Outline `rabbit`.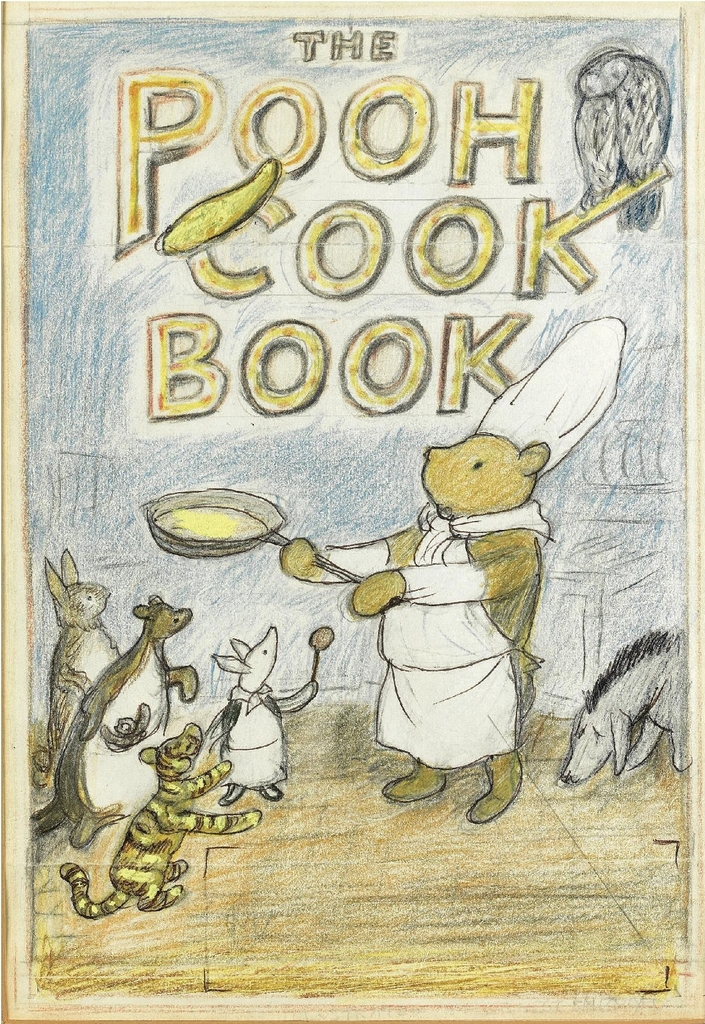
Outline: bbox=[35, 545, 124, 785].
